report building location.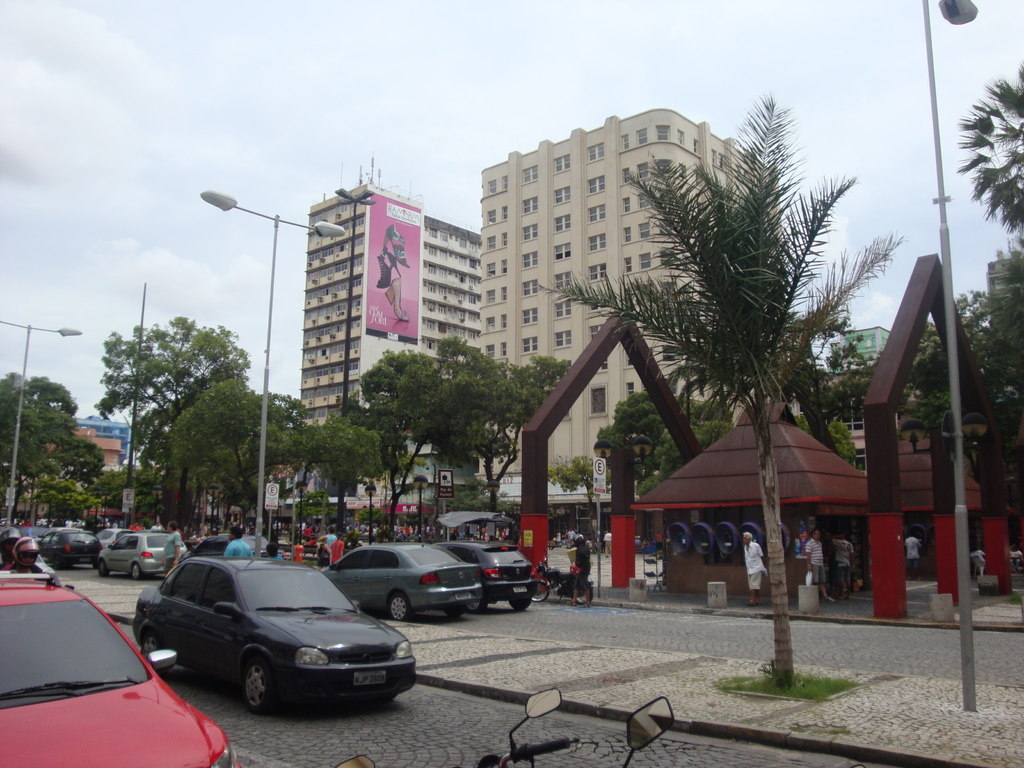
Report: 74,414,129,458.
